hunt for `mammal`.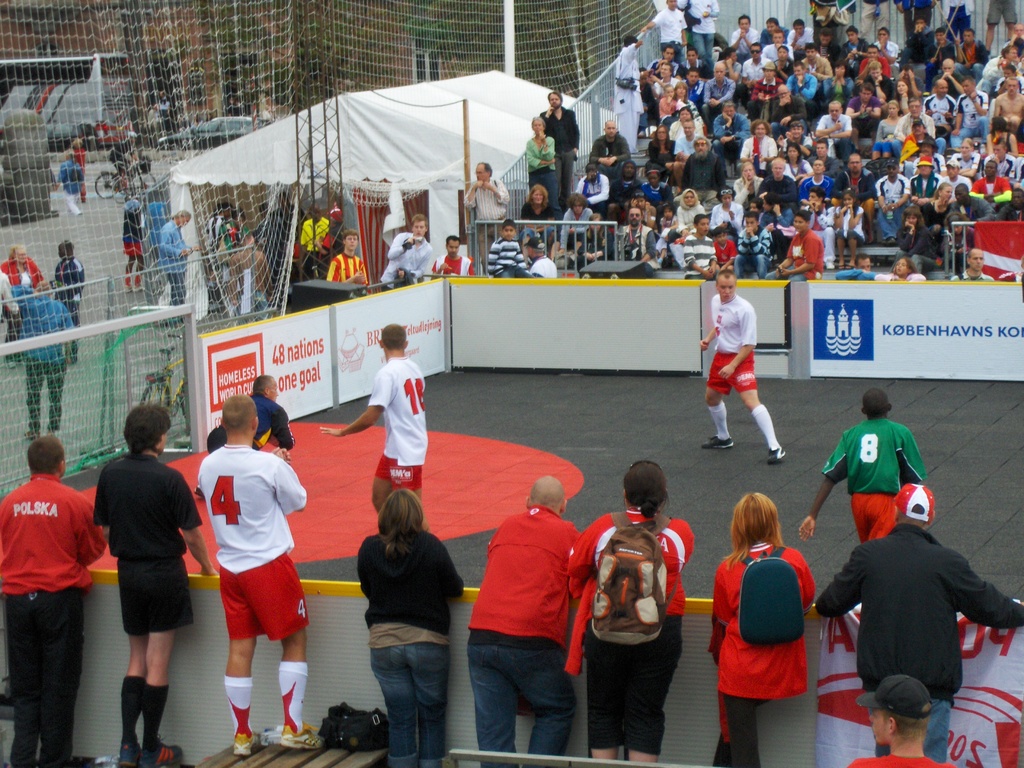
Hunted down at 10,277,76,436.
